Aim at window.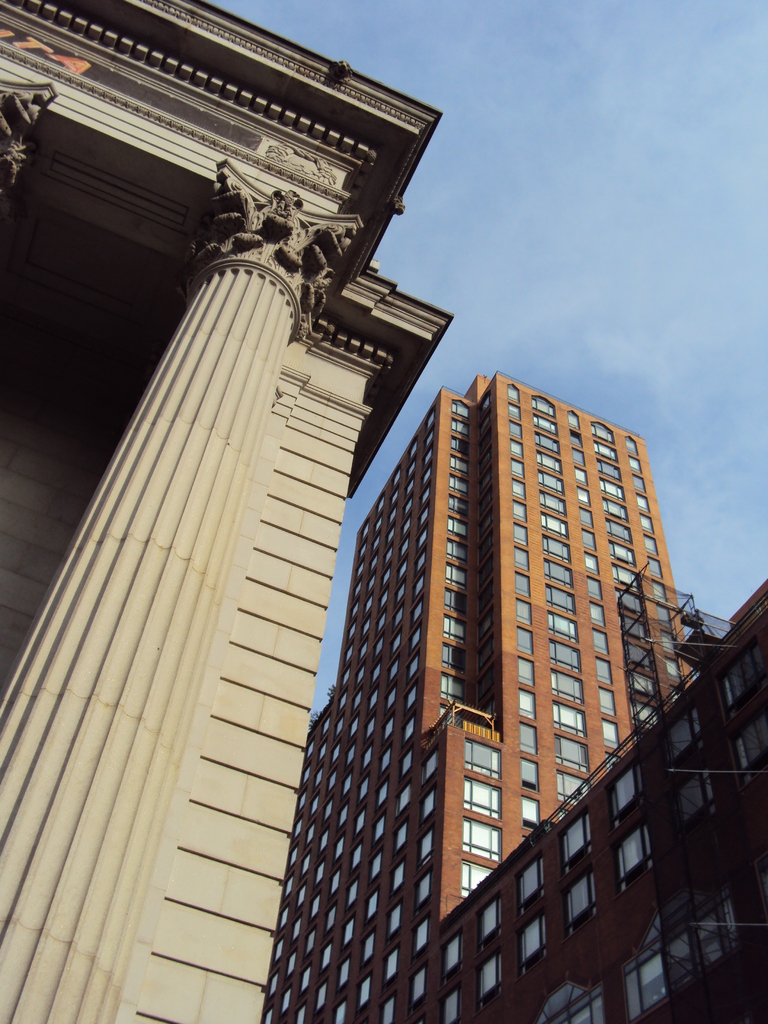
Aimed at (602, 498, 628, 515).
